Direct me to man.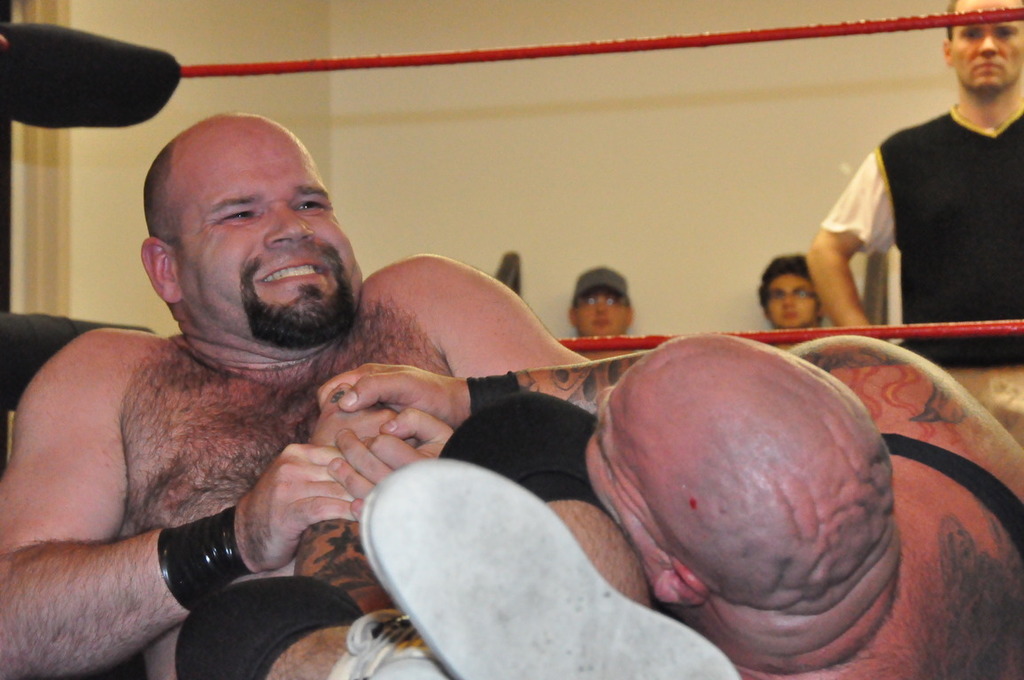
Direction: x1=570, y1=264, x2=632, y2=360.
